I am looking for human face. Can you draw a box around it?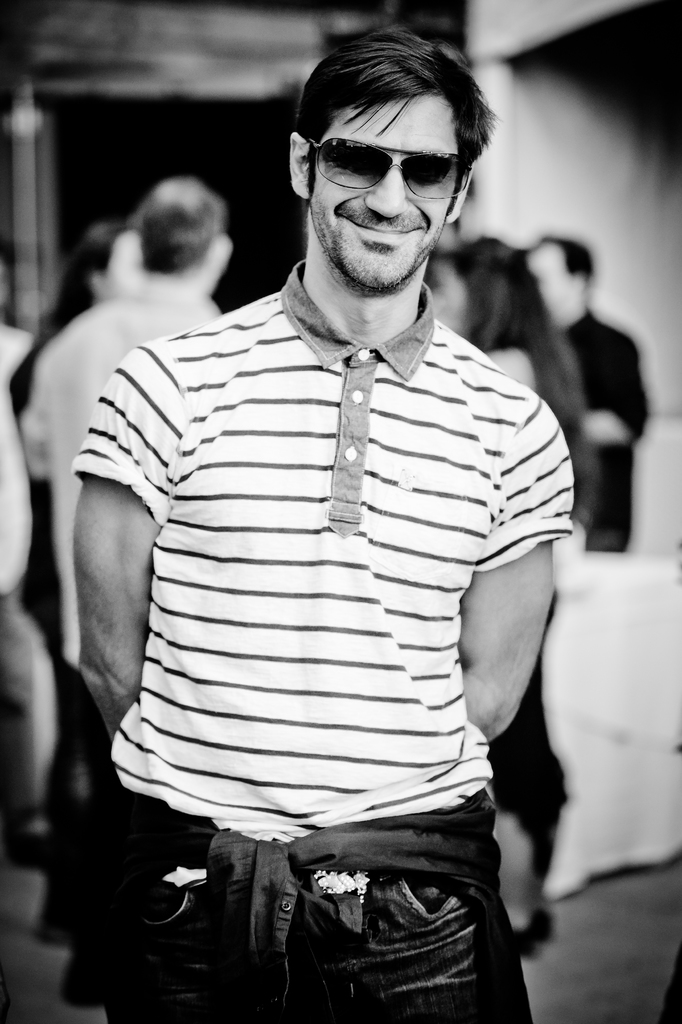
Sure, the bounding box is {"left": 304, "top": 90, "right": 468, "bottom": 285}.
